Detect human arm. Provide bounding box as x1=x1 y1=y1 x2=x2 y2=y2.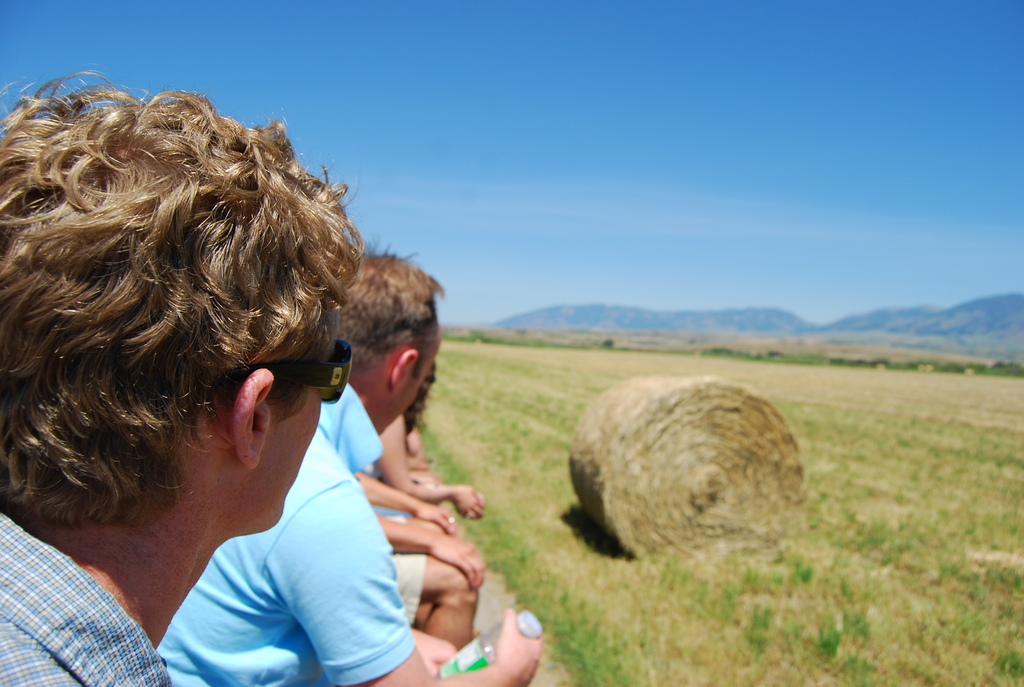
x1=374 y1=511 x2=499 y2=595.
